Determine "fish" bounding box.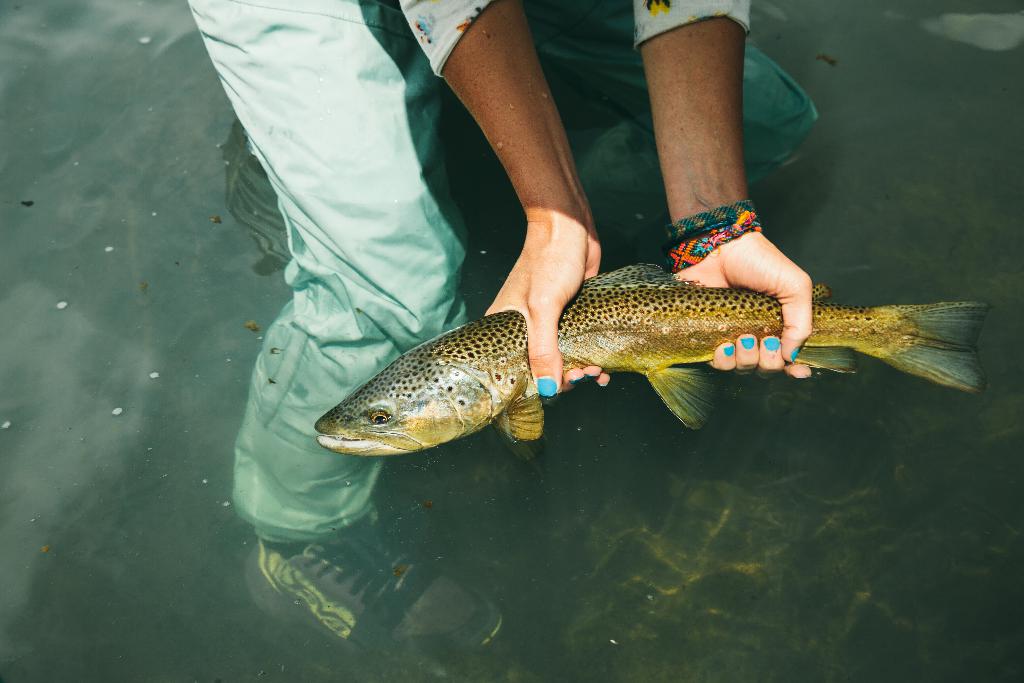
Determined: bbox(311, 252, 982, 454).
